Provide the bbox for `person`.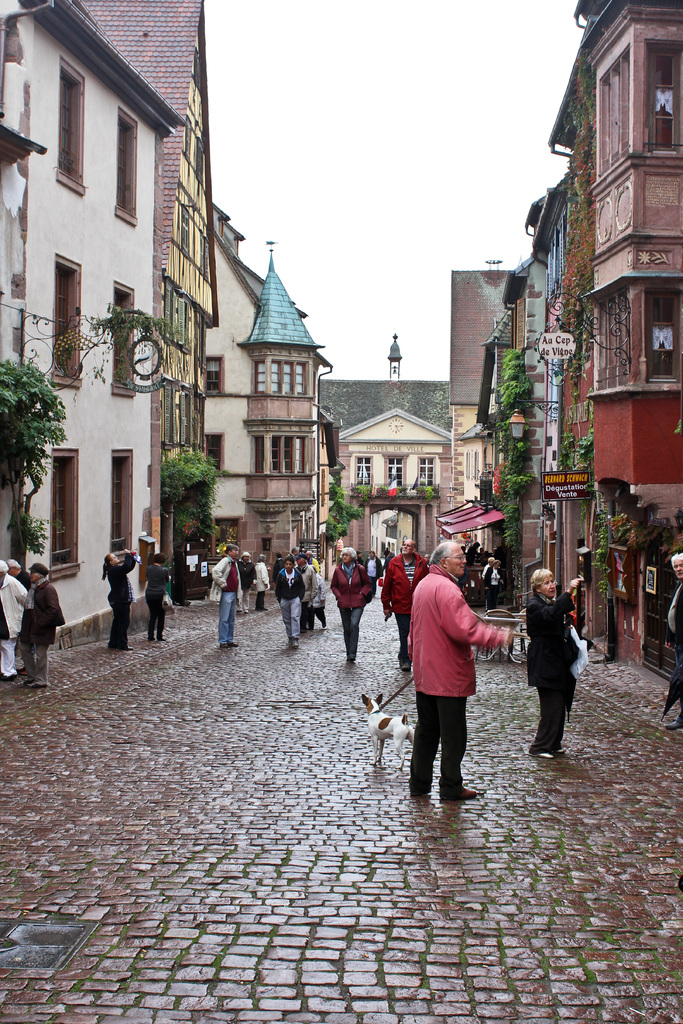
left=273, top=554, right=300, bottom=645.
